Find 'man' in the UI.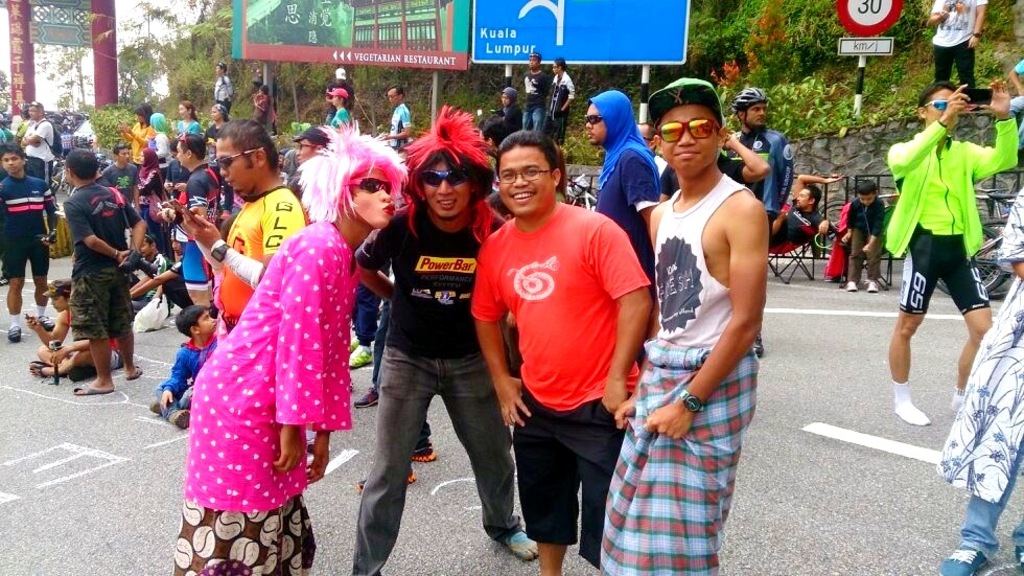
UI element at [465,121,652,571].
